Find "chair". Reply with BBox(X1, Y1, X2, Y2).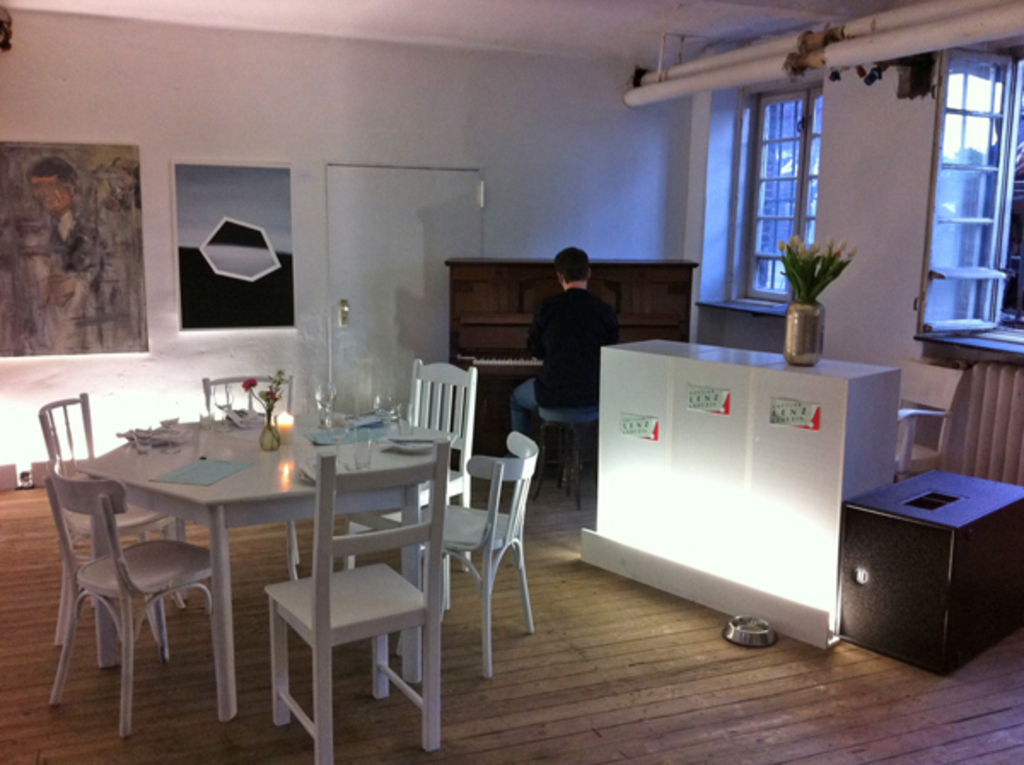
BBox(343, 357, 473, 575).
